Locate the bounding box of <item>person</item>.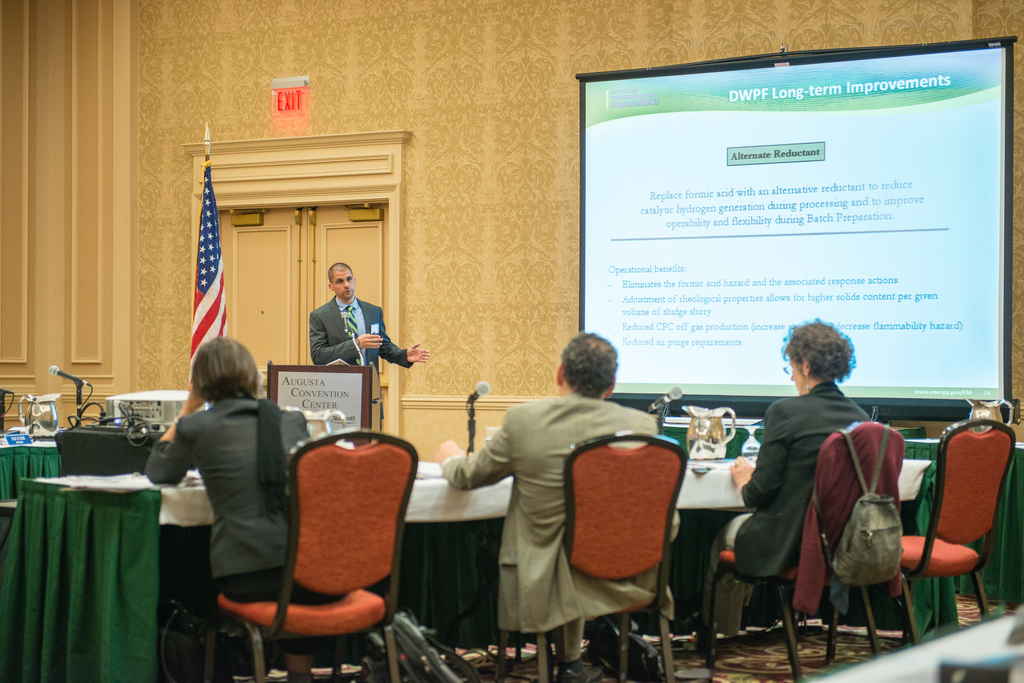
Bounding box: [x1=301, y1=267, x2=426, y2=414].
